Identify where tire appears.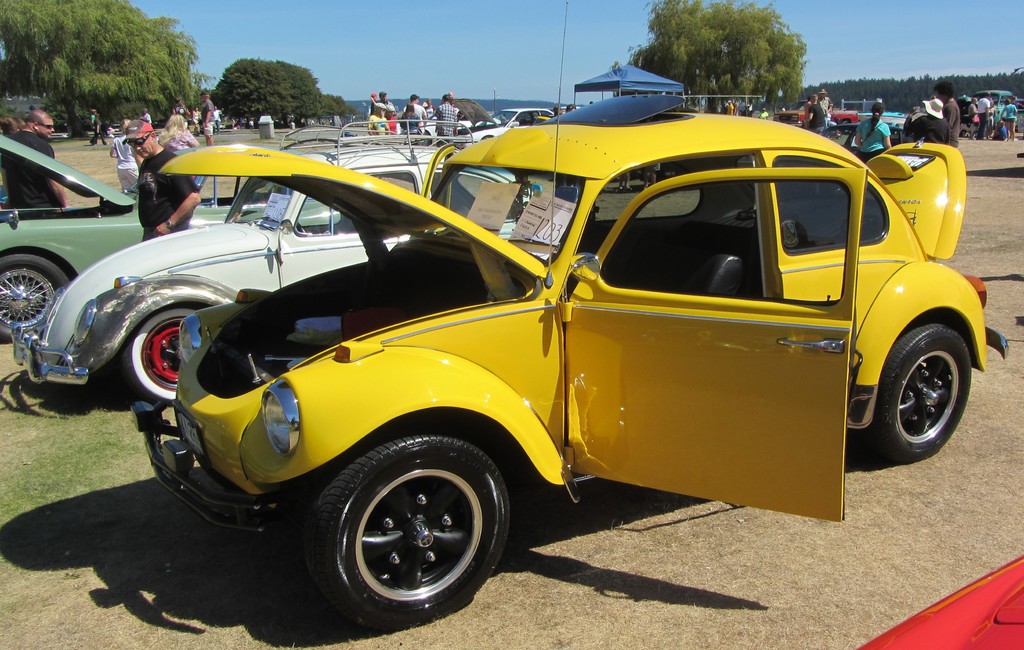
Appears at [0,253,72,342].
